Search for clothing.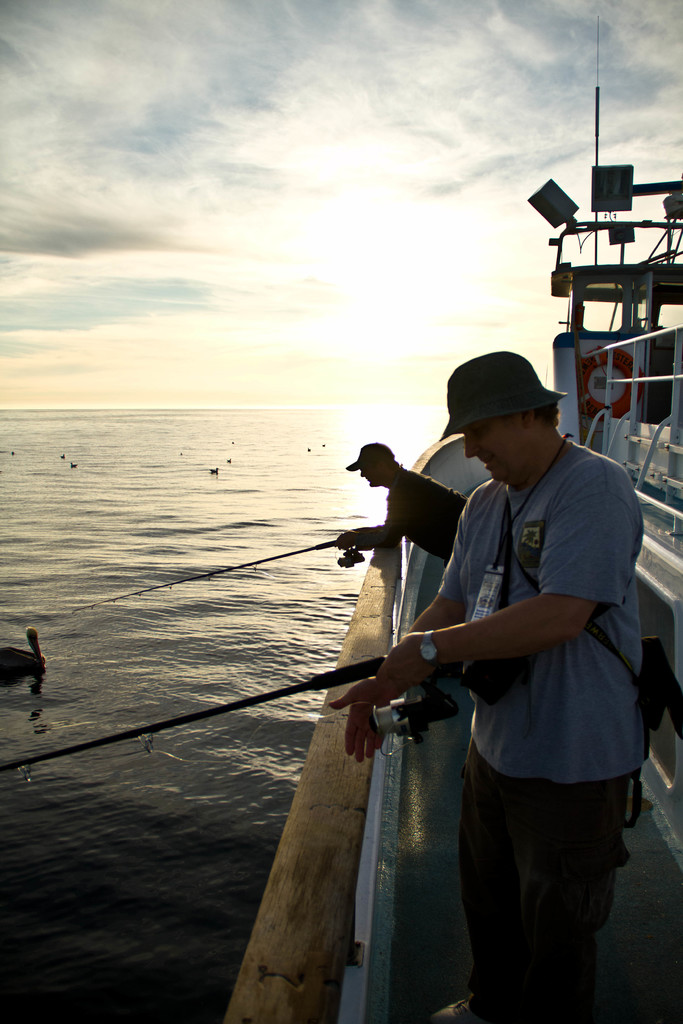
Found at 402, 386, 647, 958.
